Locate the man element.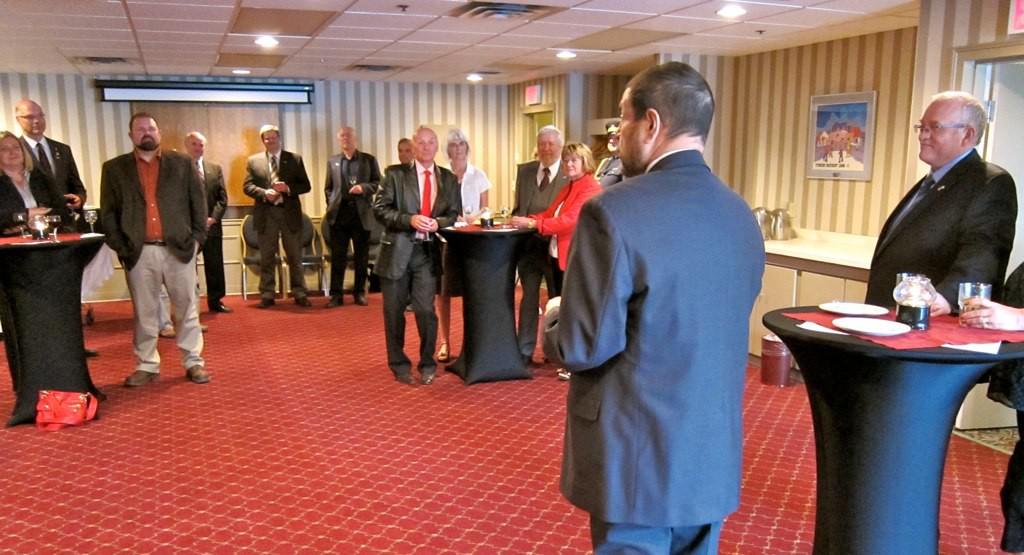
Element bbox: <region>861, 90, 1017, 308</region>.
